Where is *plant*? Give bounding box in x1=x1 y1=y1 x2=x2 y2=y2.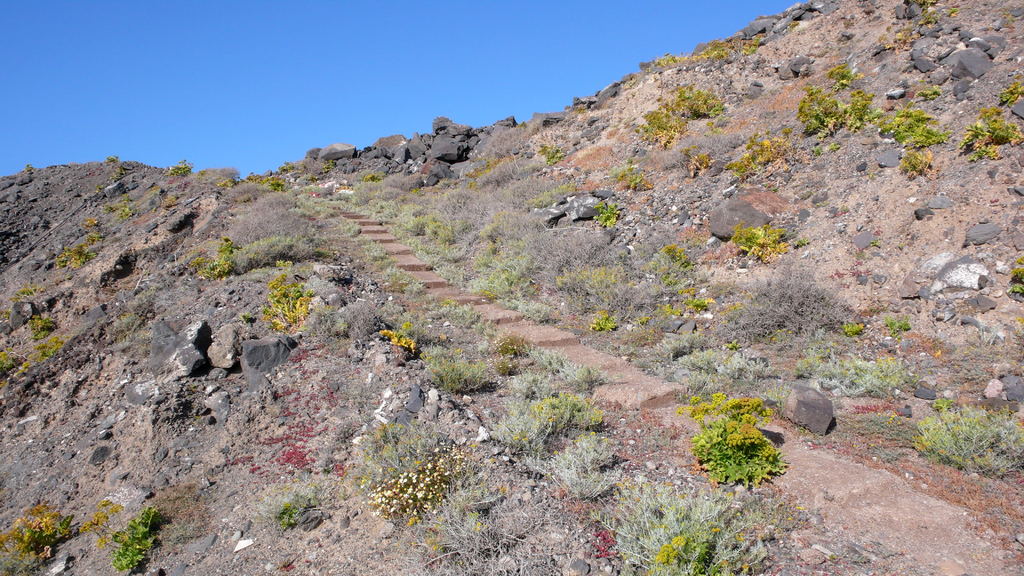
x1=290 y1=349 x2=332 y2=365.
